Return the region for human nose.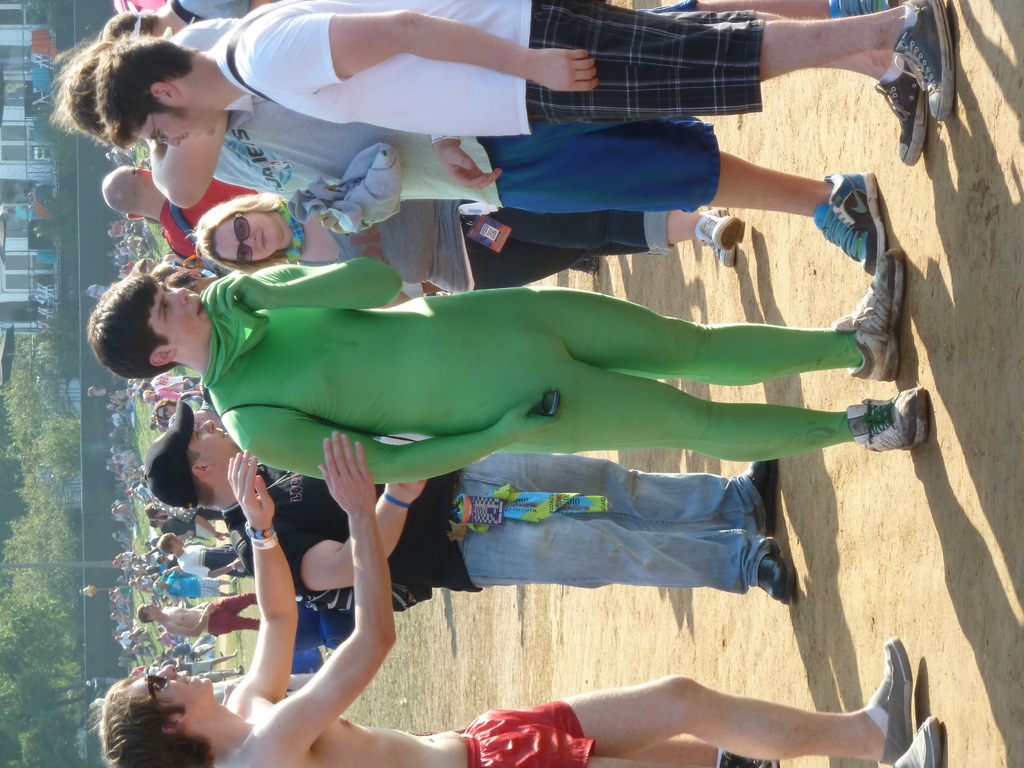
[166,285,187,307].
